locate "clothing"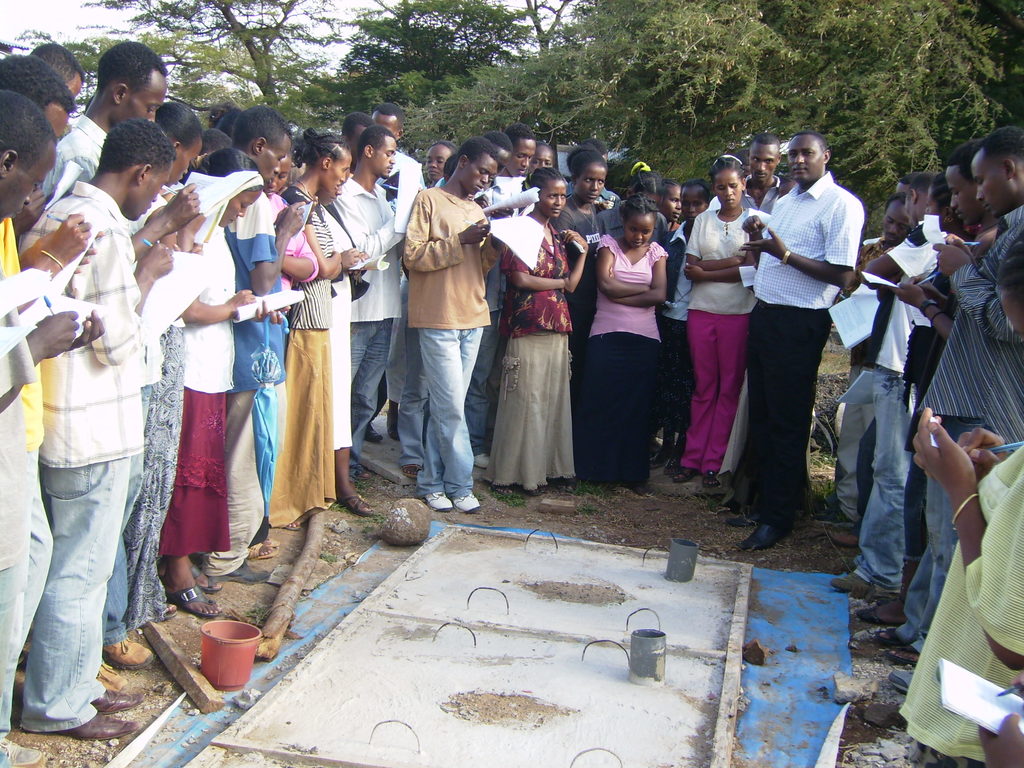
(left=752, top=166, right=855, bottom=515)
